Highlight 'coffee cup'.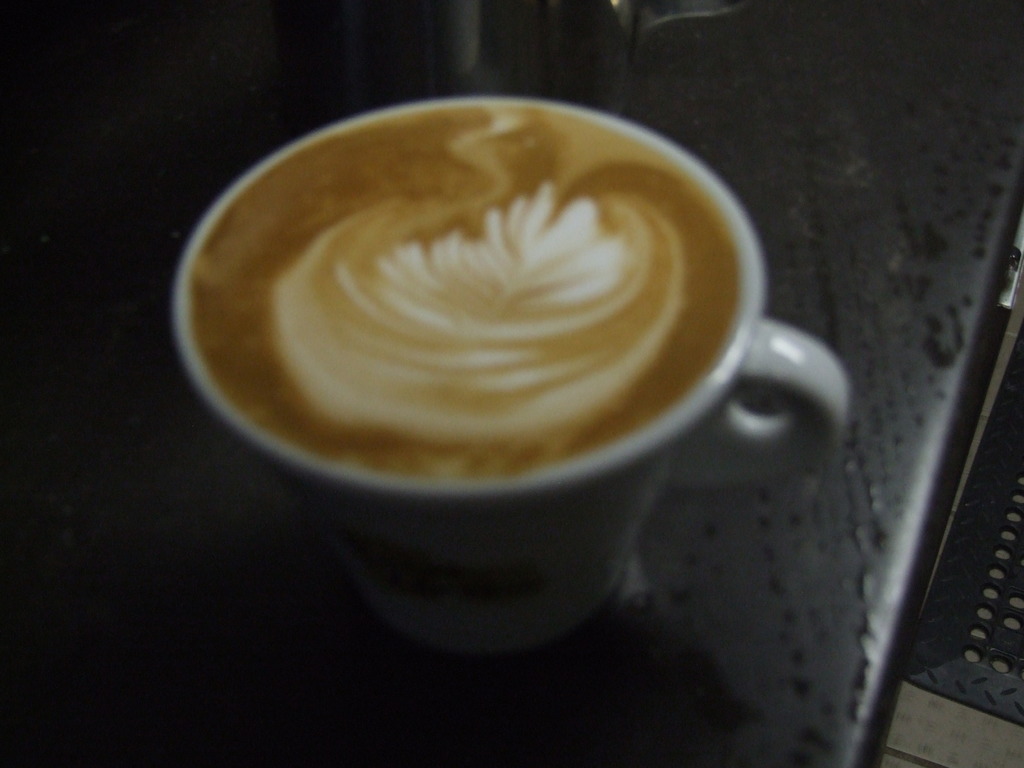
Highlighted region: BBox(172, 90, 851, 655).
